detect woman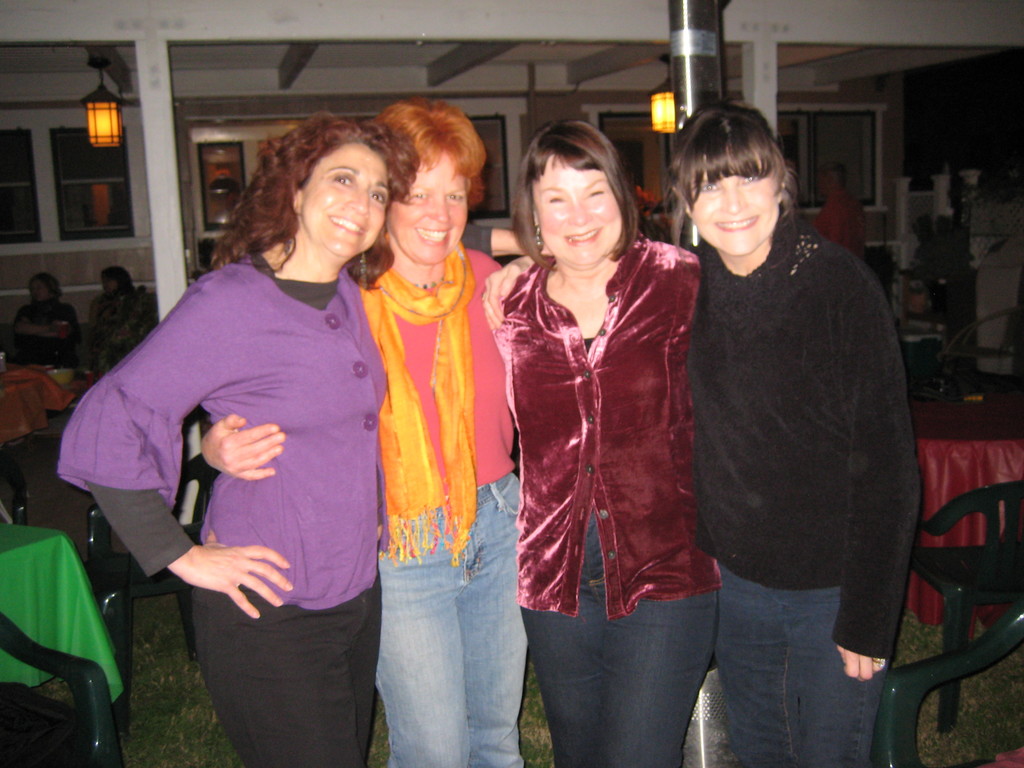
bbox=[485, 103, 923, 767]
